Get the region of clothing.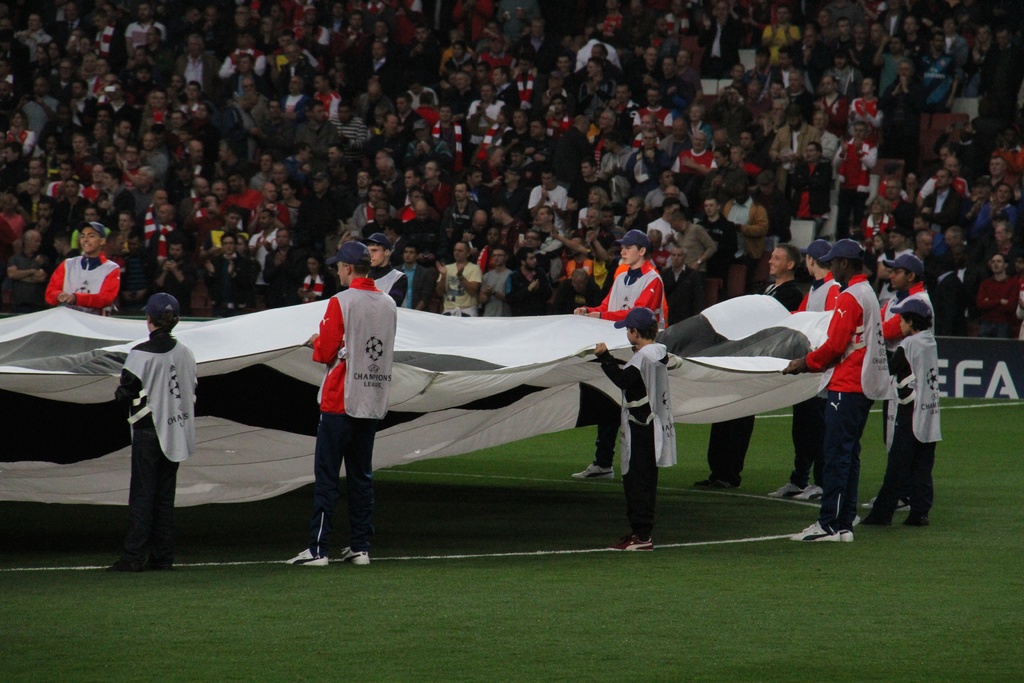
[39, 247, 114, 310].
